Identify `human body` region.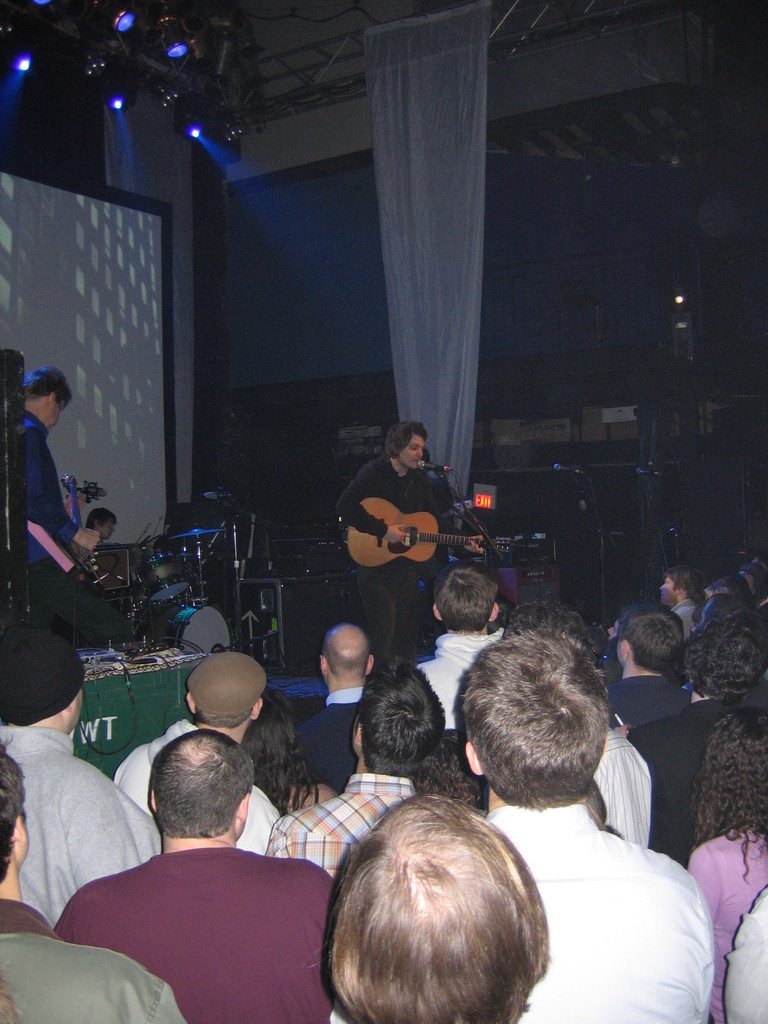
Region: 245/698/334/817.
